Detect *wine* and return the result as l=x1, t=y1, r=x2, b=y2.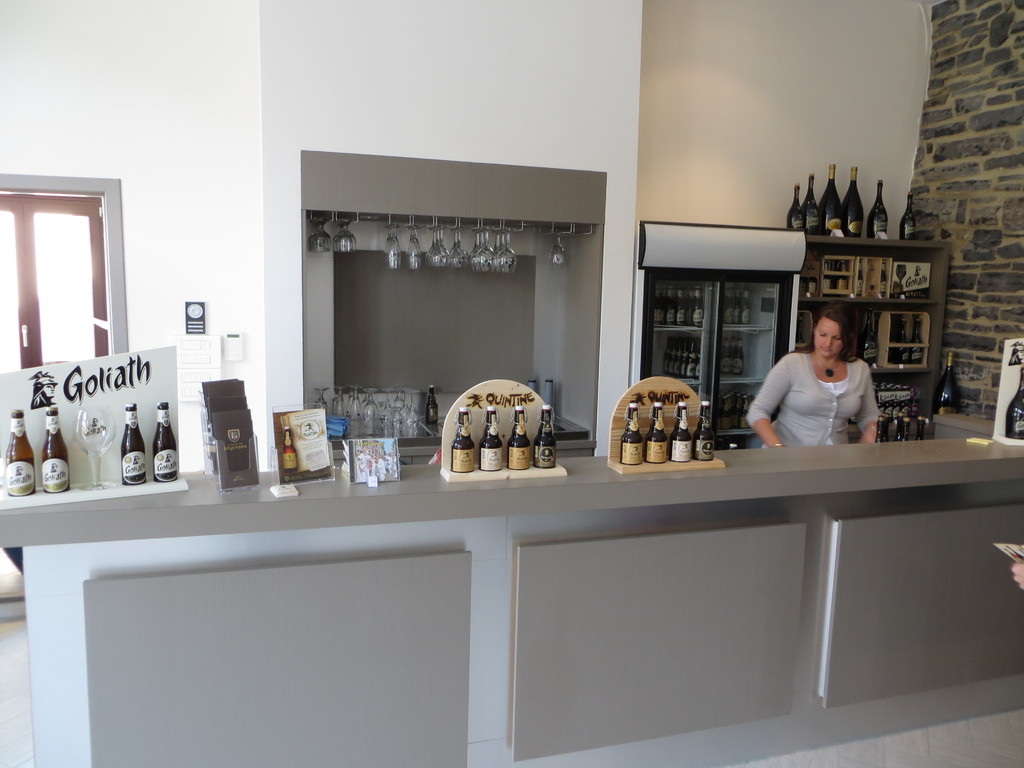
l=844, t=166, r=863, b=237.
